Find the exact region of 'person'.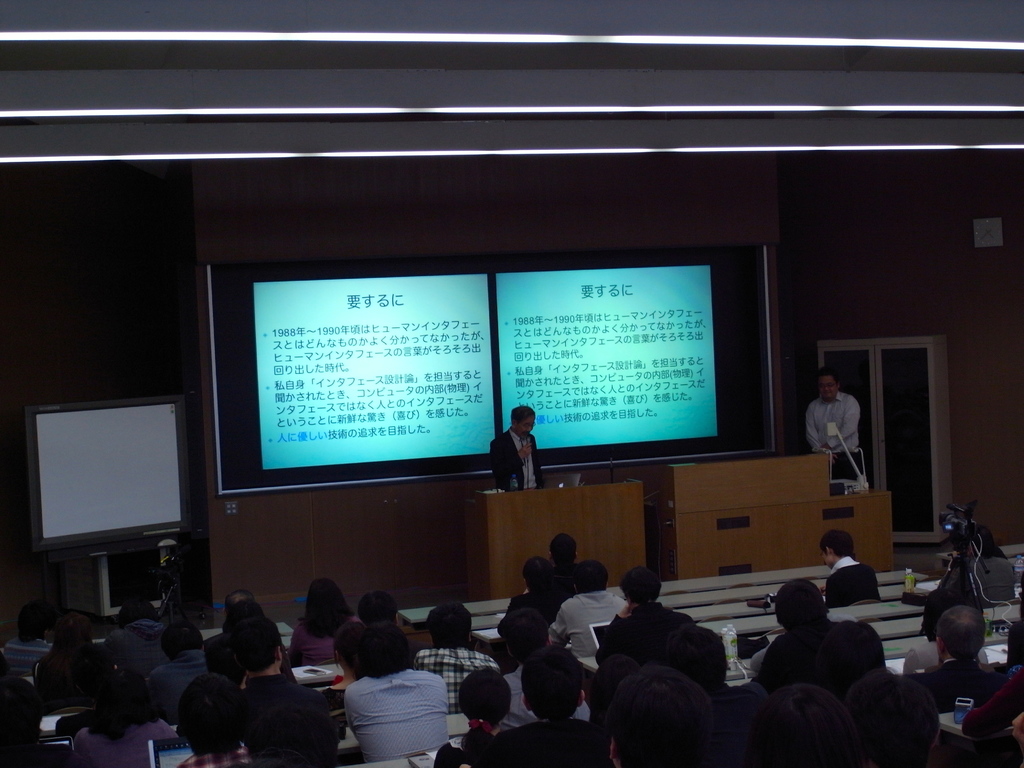
Exact region: BBox(488, 399, 545, 517).
